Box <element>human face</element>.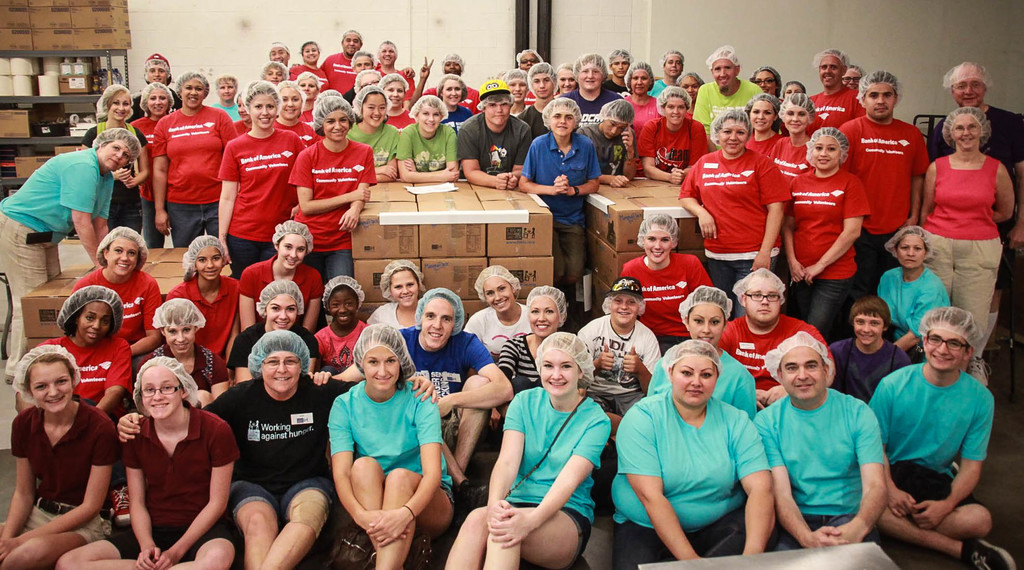
left=658, top=51, right=681, bottom=78.
